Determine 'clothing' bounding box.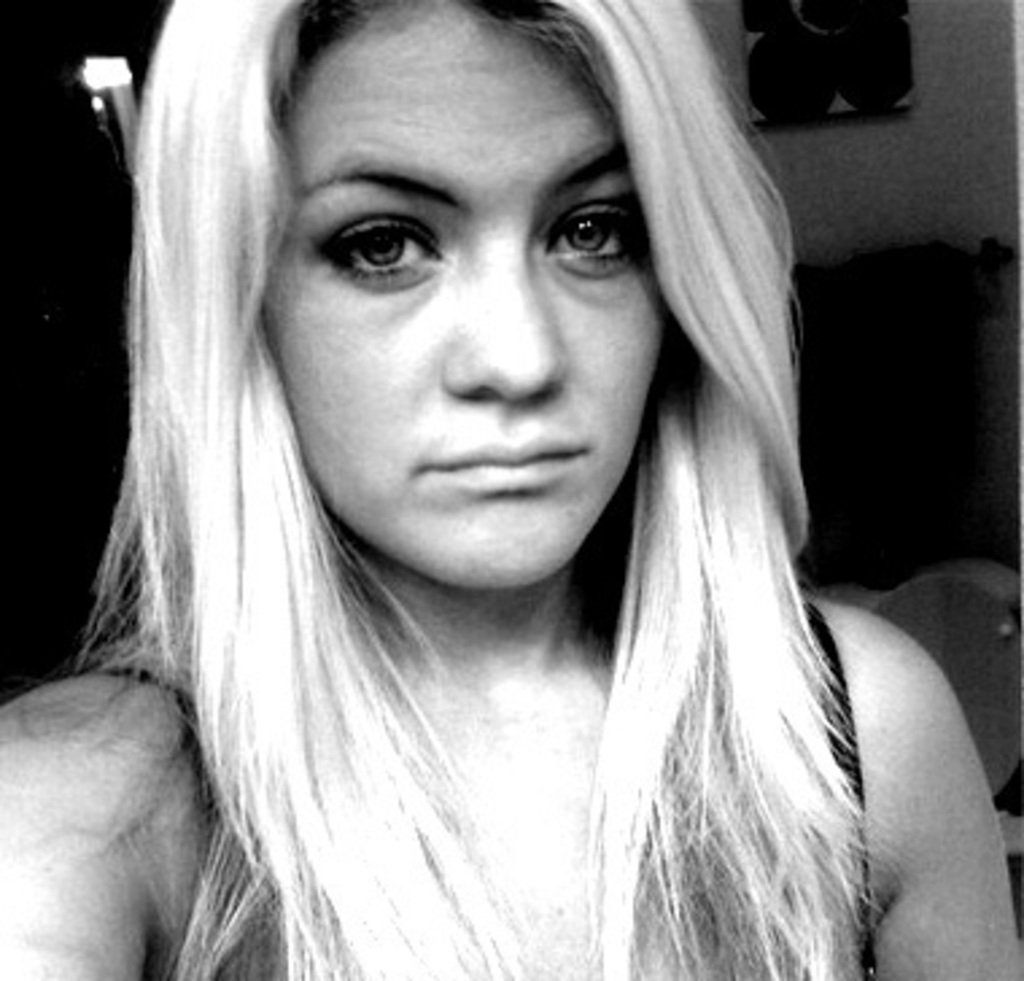
Determined: [left=100, top=590, right=878, bottom=978].
